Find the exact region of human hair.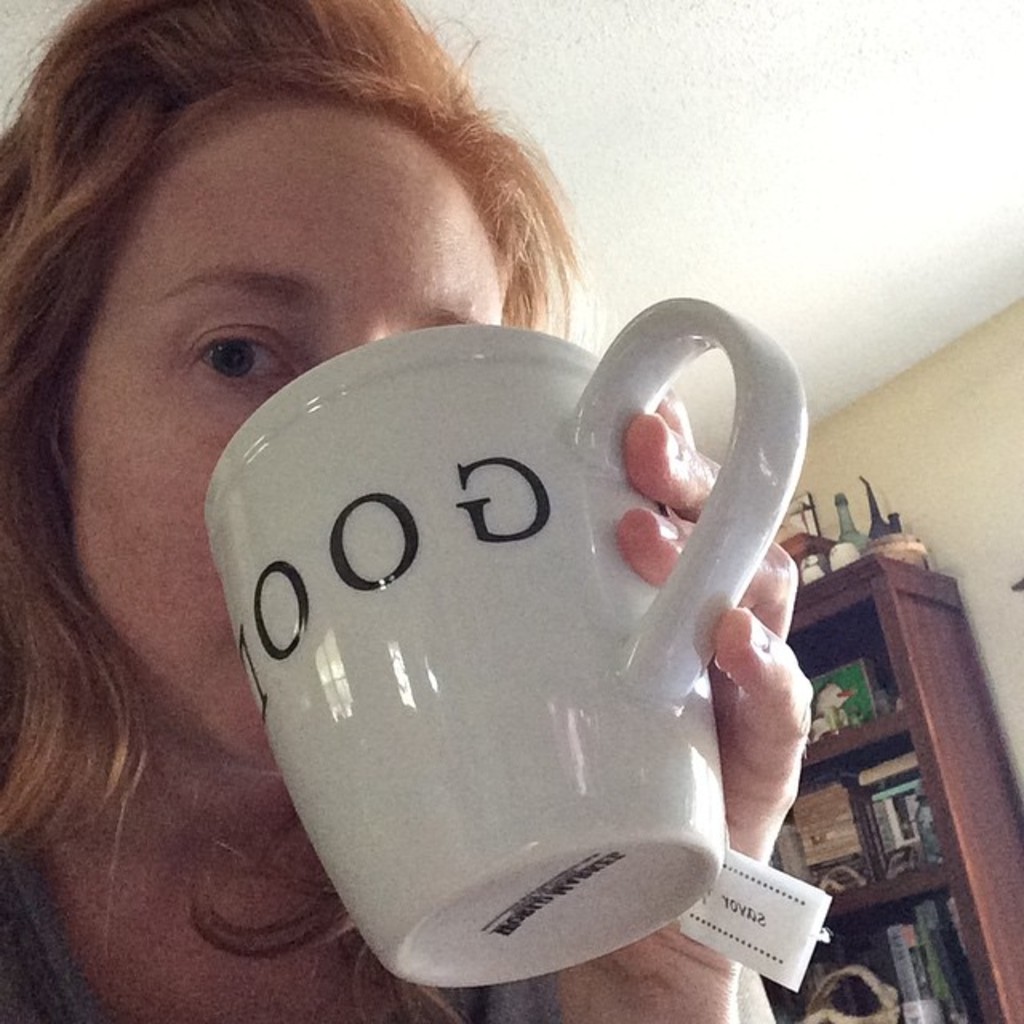
Exact region: (0, 0, 608, 1022).
